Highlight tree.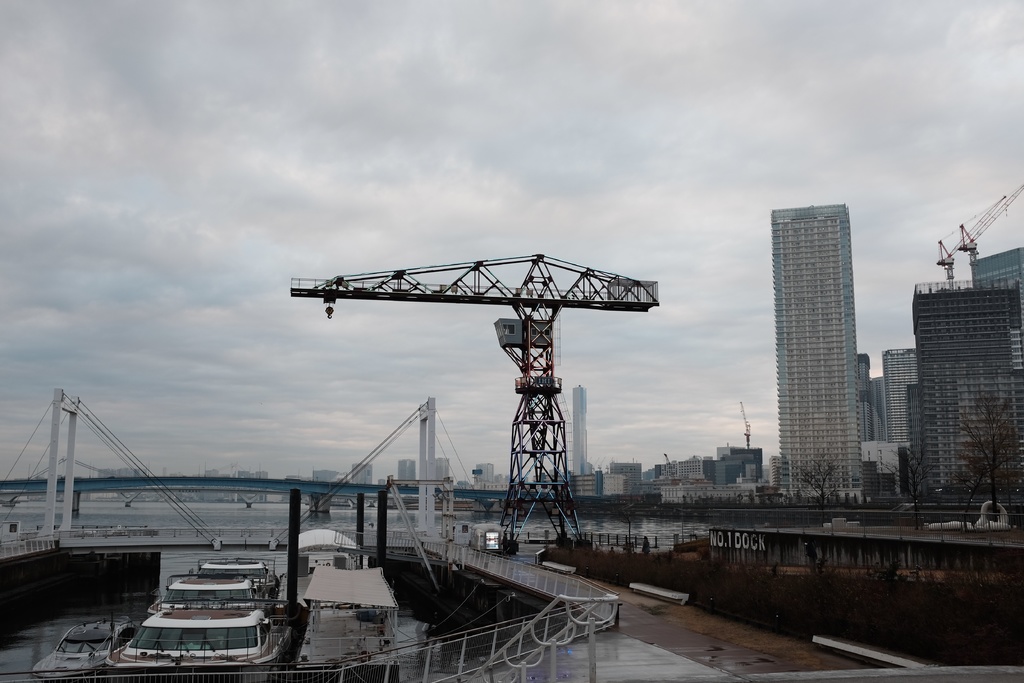
Highlighted region: (774,440,860,520).
